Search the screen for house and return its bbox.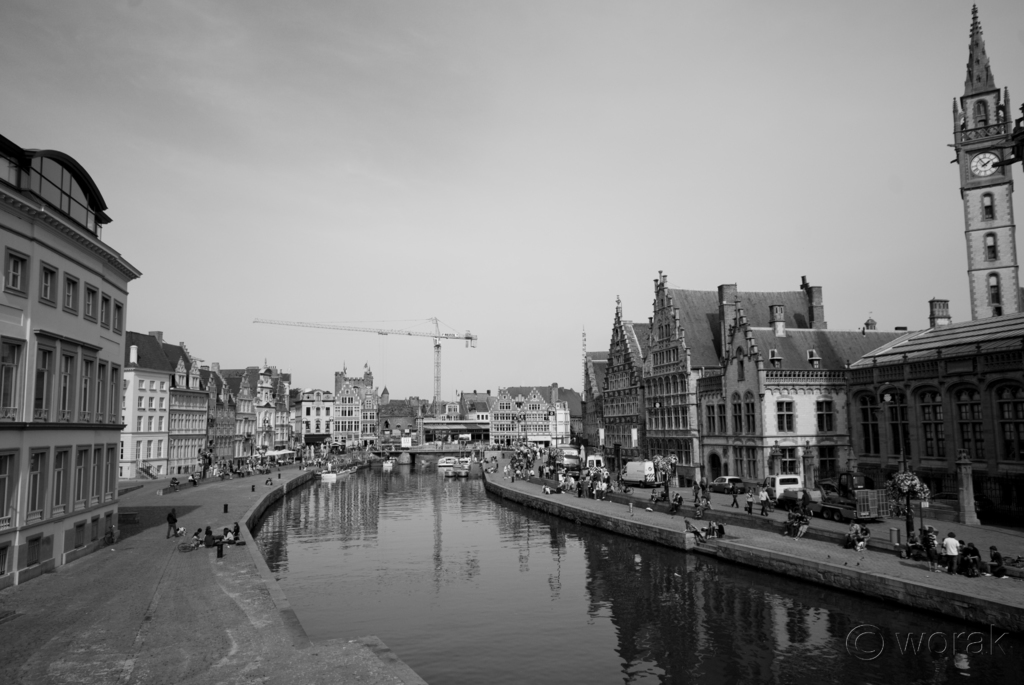
Found: bbox=[653, 282, 815, 483].
